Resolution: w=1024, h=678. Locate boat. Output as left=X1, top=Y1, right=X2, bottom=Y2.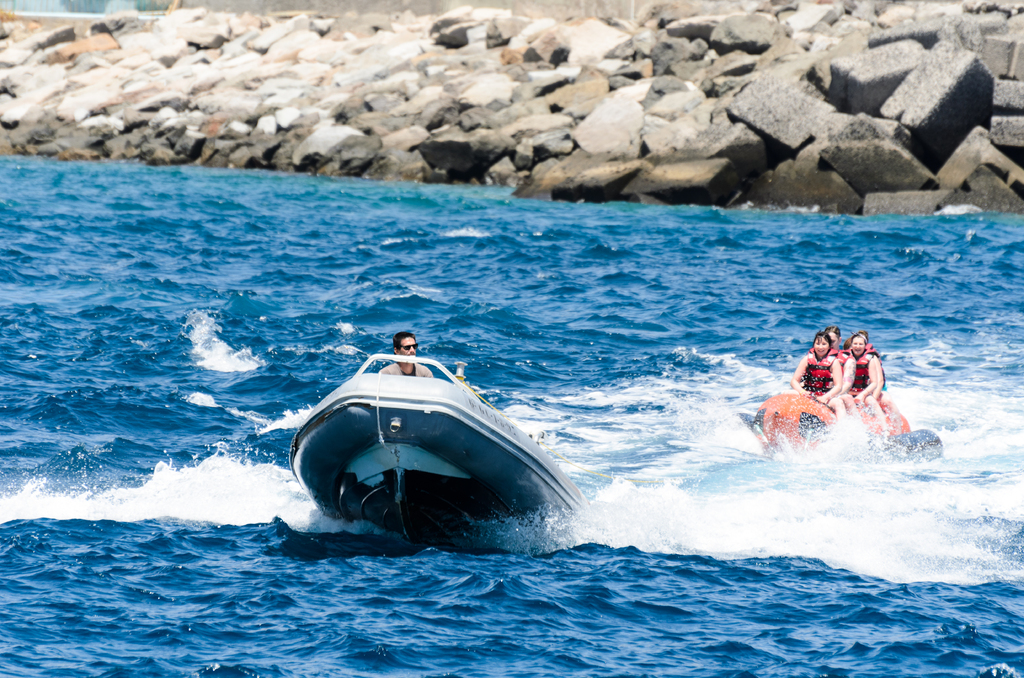
left=744, top=387, right=944, bottom=466.
